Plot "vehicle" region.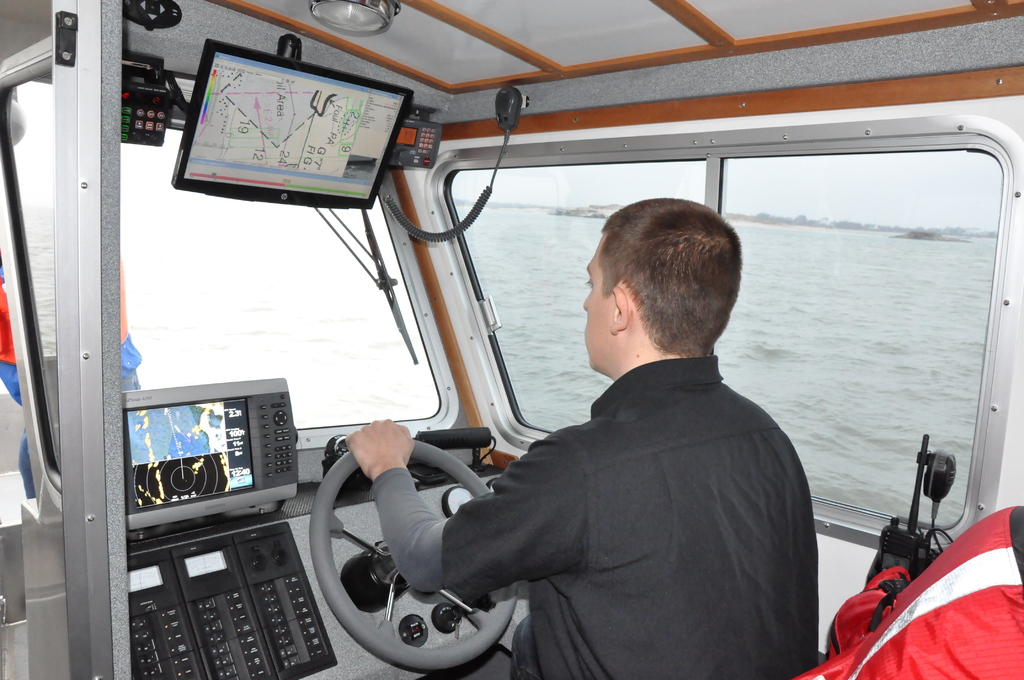
Plotted at detection(0, 0, 1023, 679).
